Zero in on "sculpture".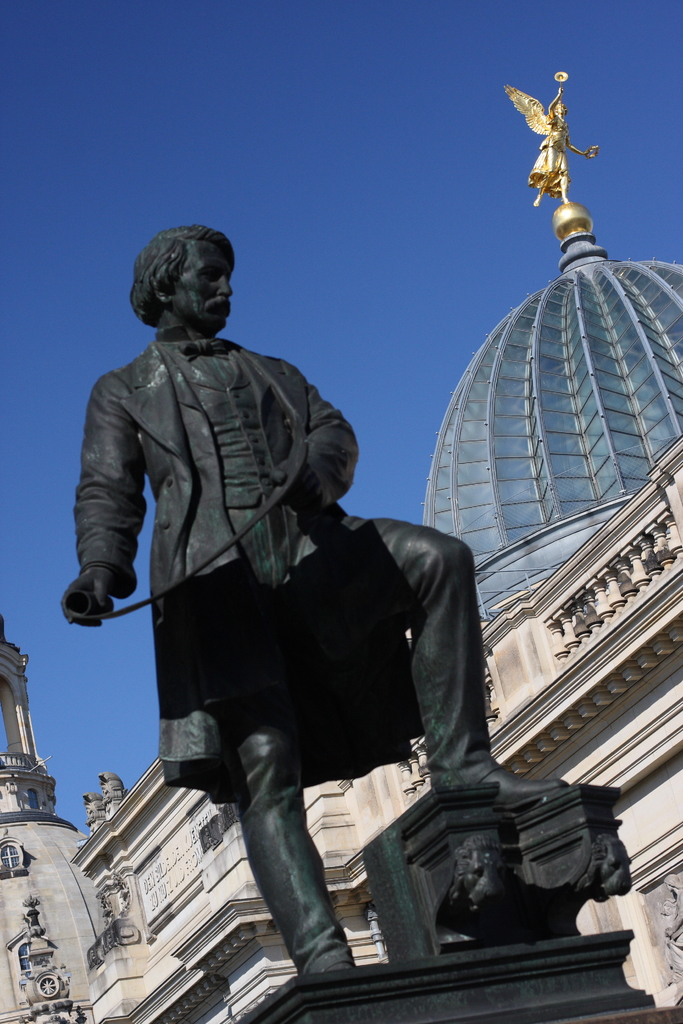
Zeroed in: crop(71, 237, 522, 975).
